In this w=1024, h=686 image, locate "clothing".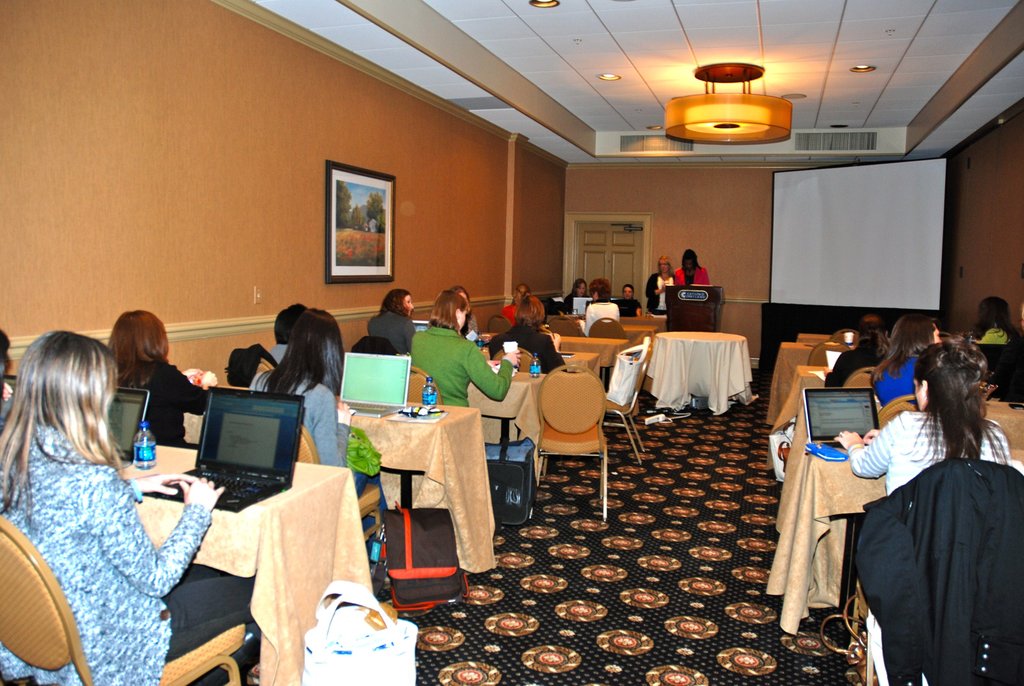
Bounding box: detection(362, 304, 413, 347).
